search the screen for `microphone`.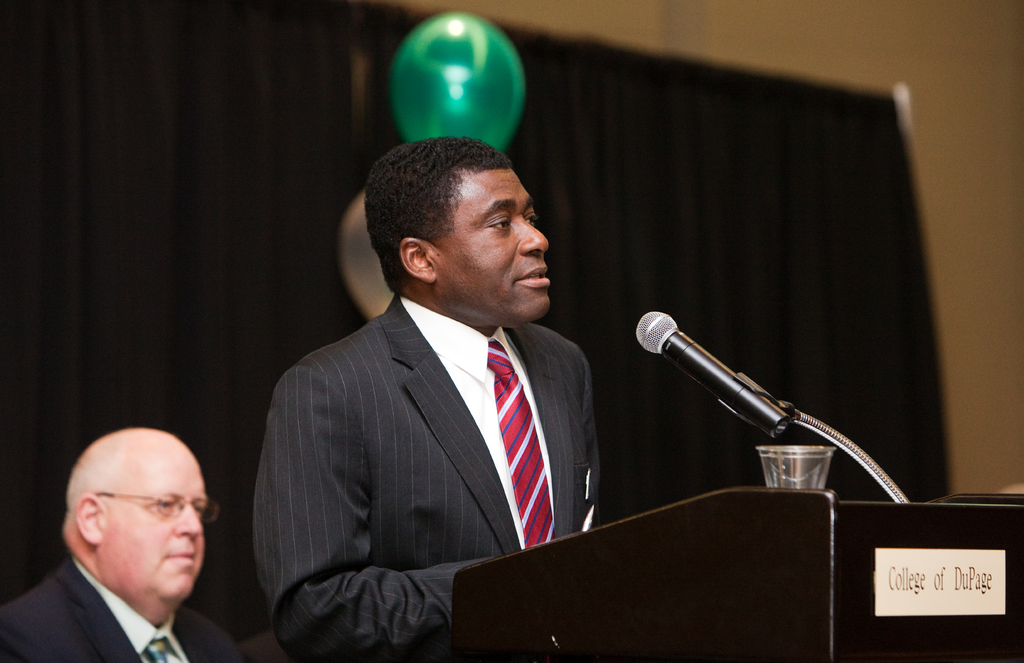
Found at {"x1": 627, "y1": 316, "x2": 859, "y2": 477}.
